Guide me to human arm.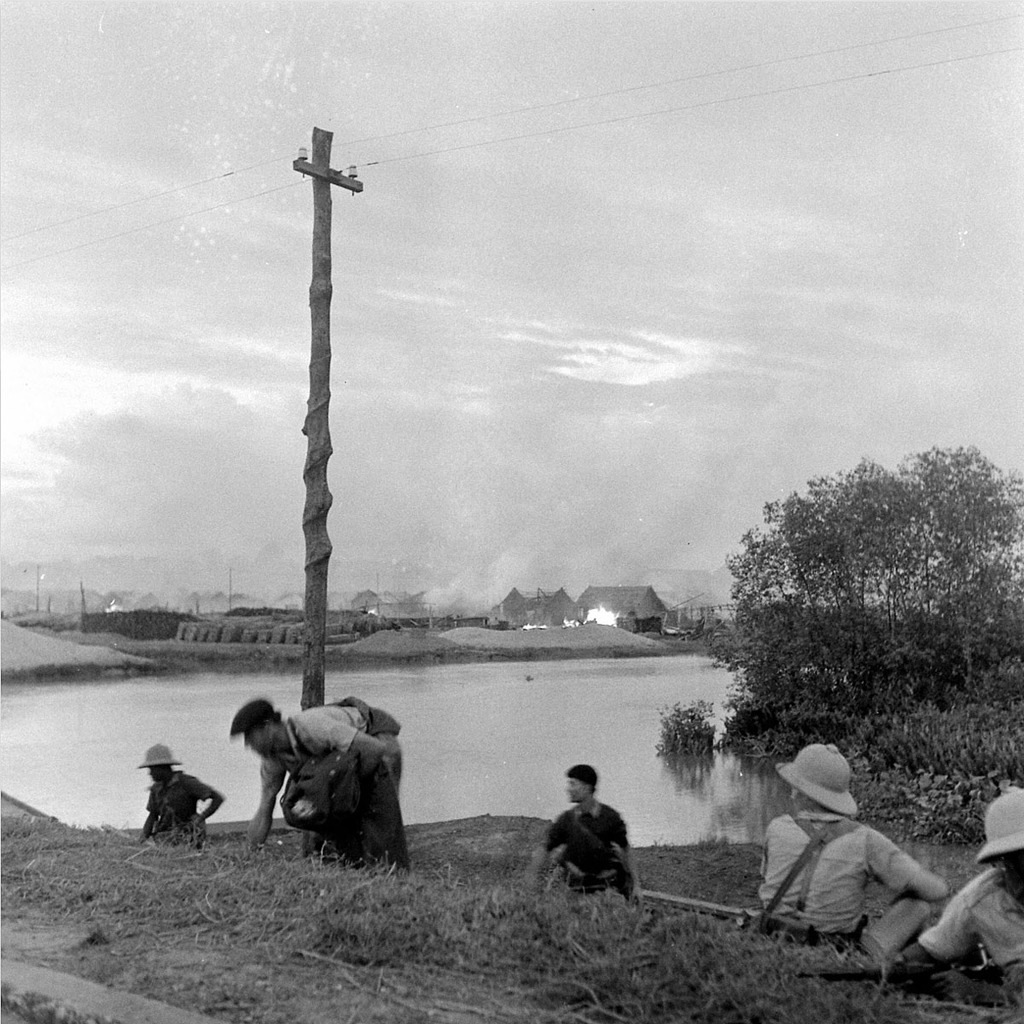
Guidance: detection(524, 806, 567, 899).
